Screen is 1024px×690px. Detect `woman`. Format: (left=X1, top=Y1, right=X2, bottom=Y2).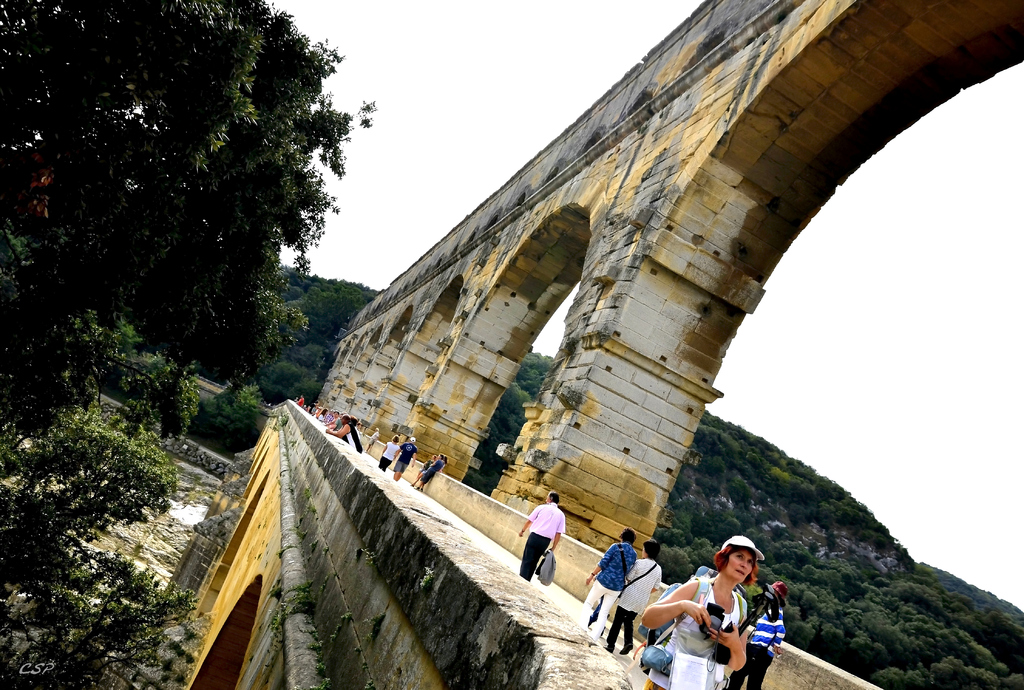
(left=663, top=540, right=790, bottom=680).
